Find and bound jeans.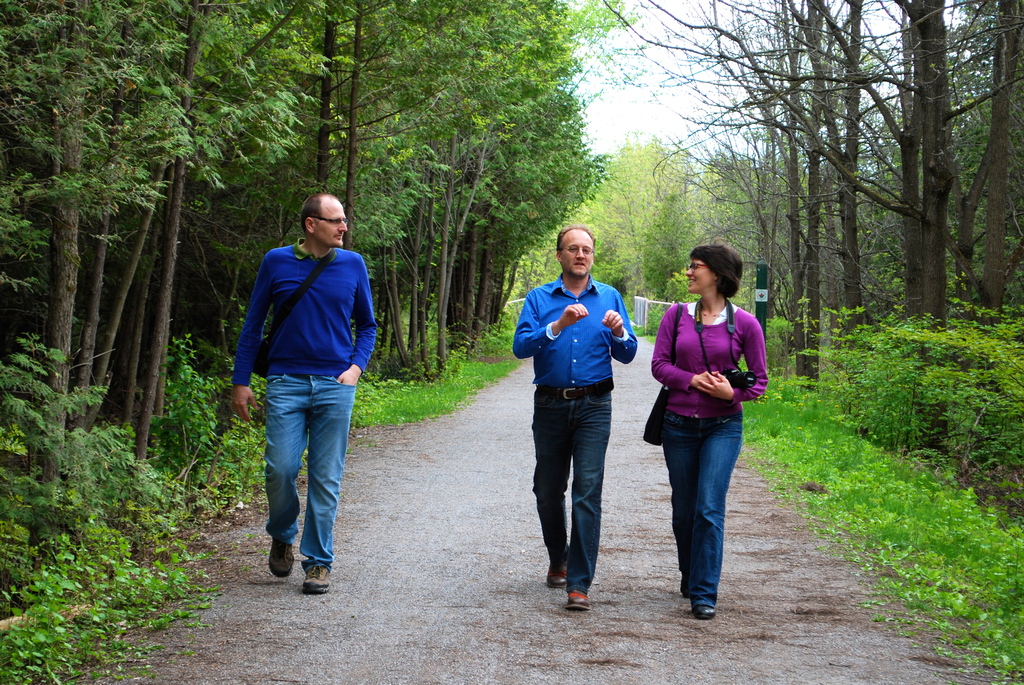
Bound: locate(263, 374, 357, 572).
